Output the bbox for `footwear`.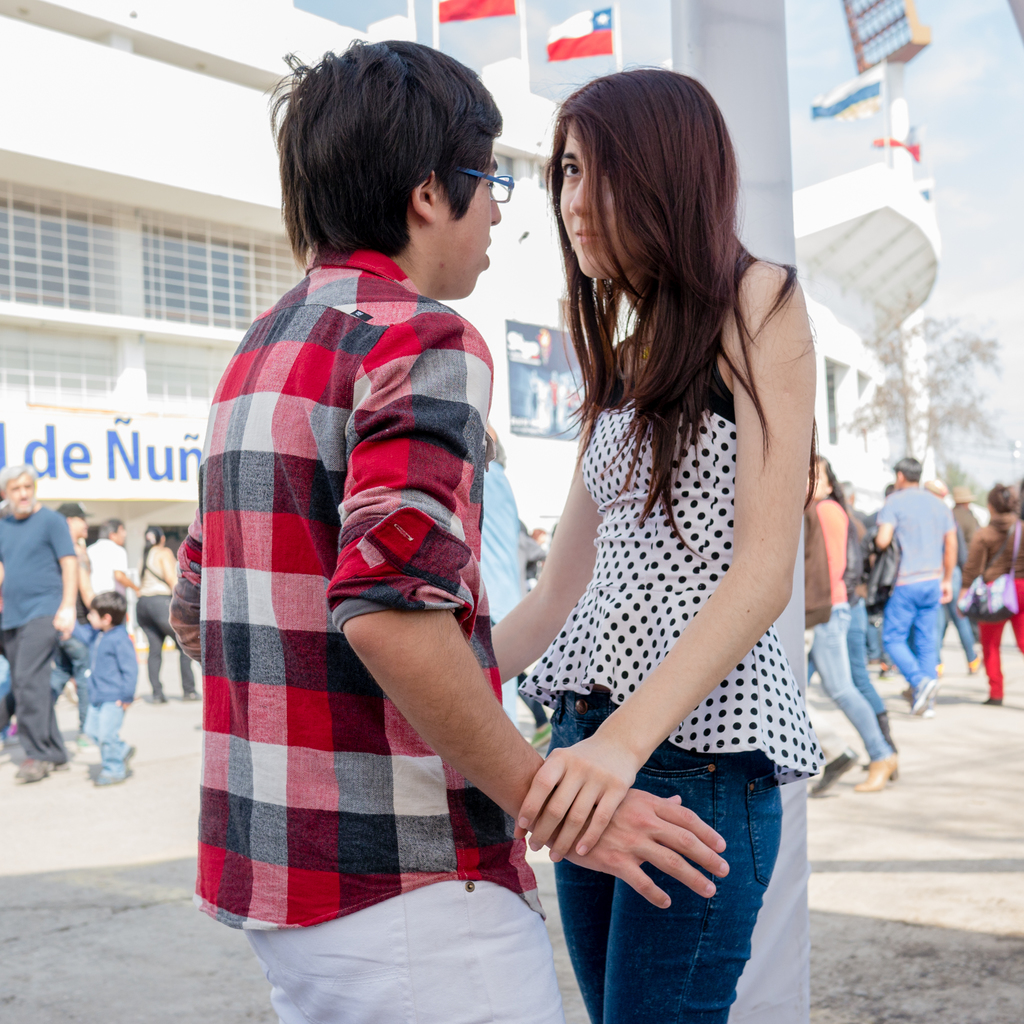
(0, 732, 20, 749).
